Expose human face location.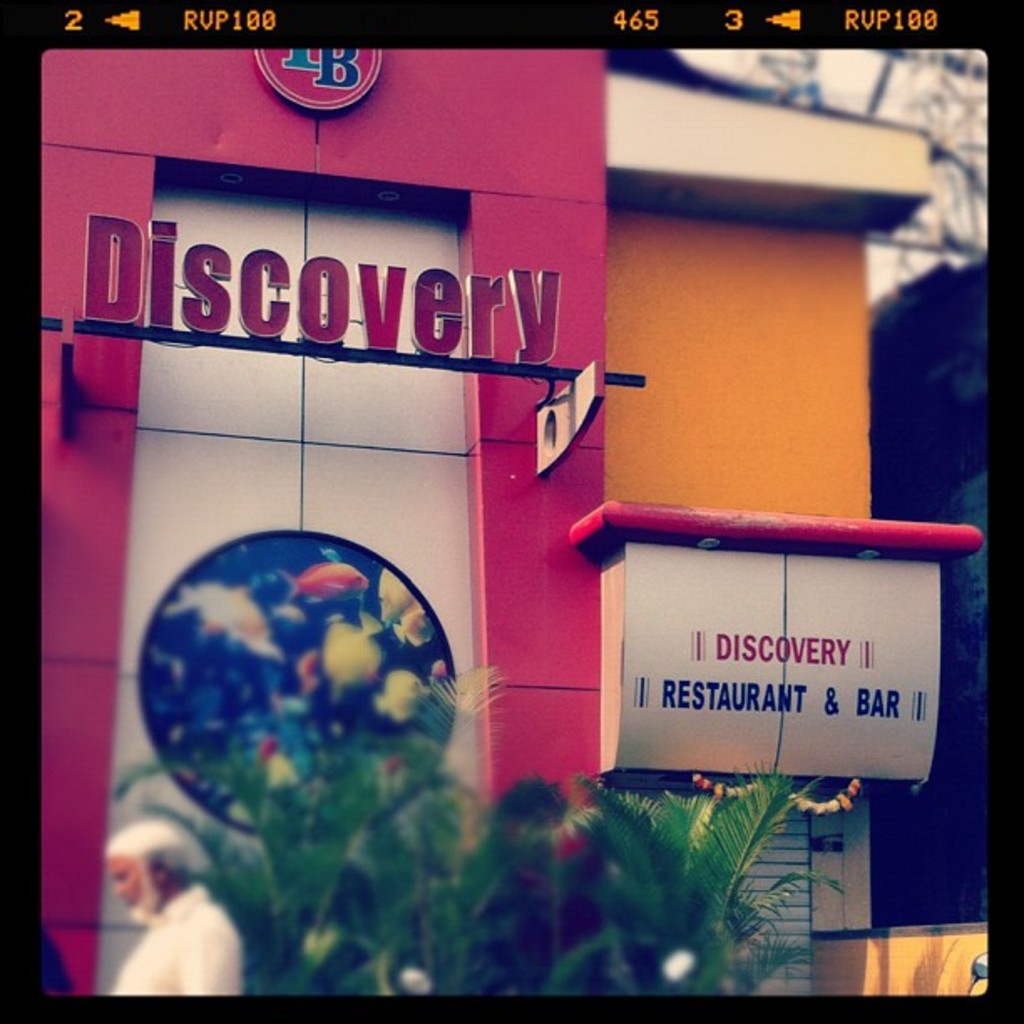
Exposed at detection(107, 852, 144, 910).
